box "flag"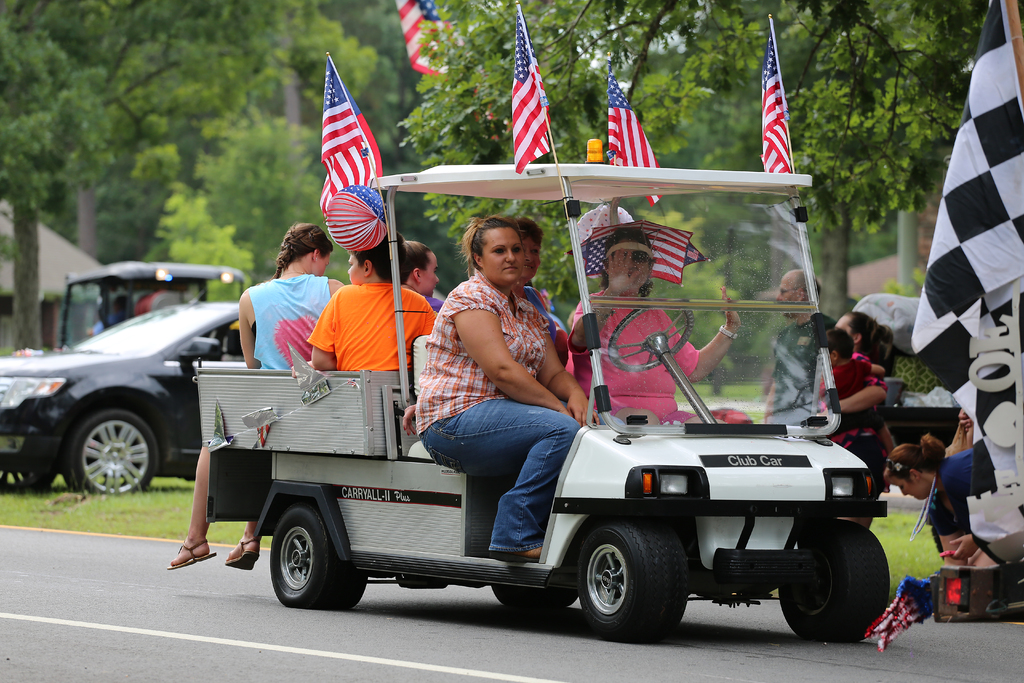
306,62,394,272
